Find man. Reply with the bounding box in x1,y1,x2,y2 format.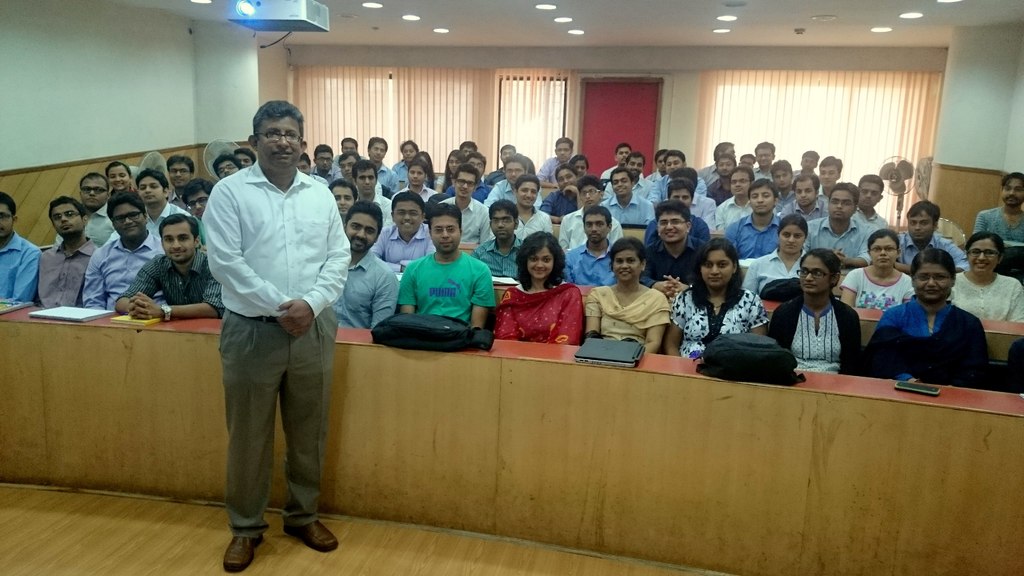
538,138,573,187.
